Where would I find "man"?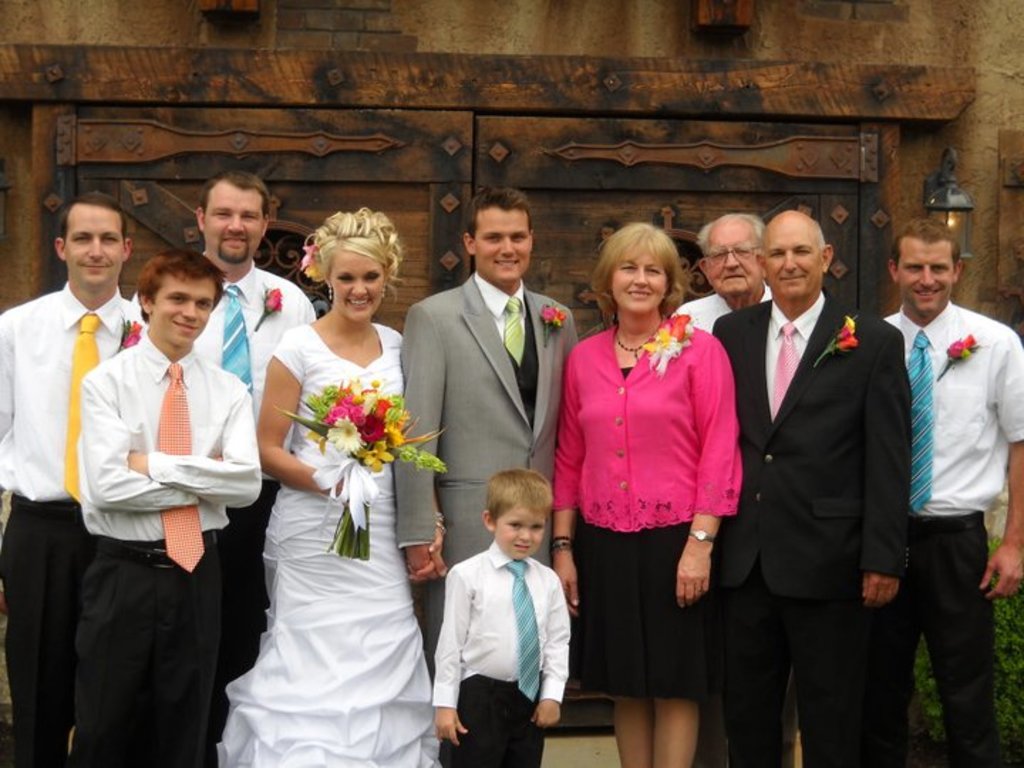
At [x1=711, y1=209, x2=902, y2=767].
